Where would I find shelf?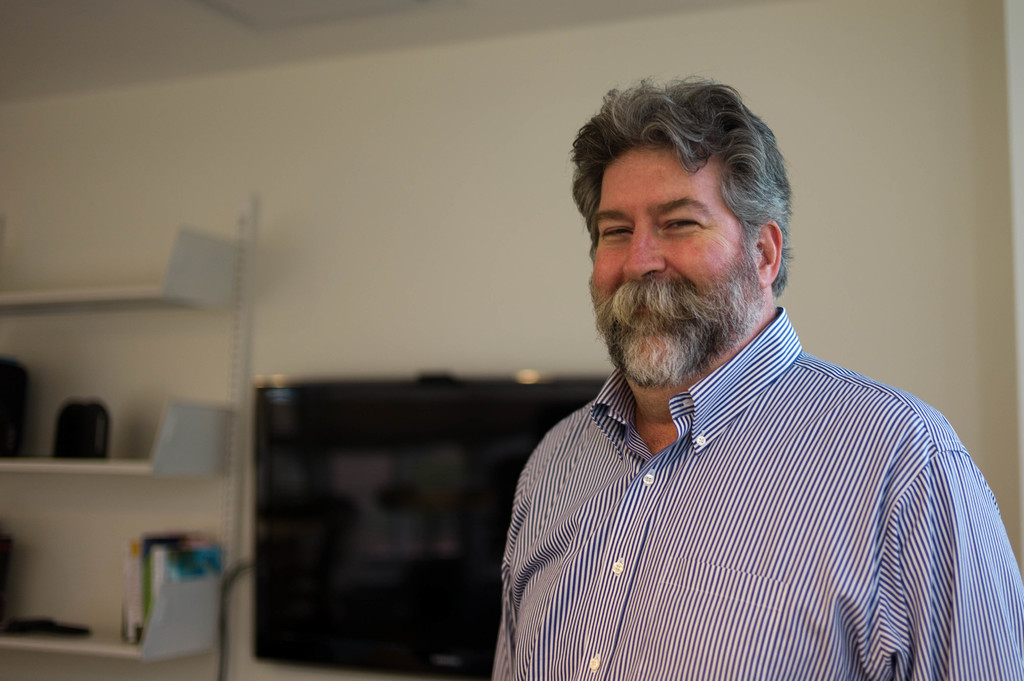
At {"x1": 0, "y1": 321, "x2": 256, "y2": 476}.
